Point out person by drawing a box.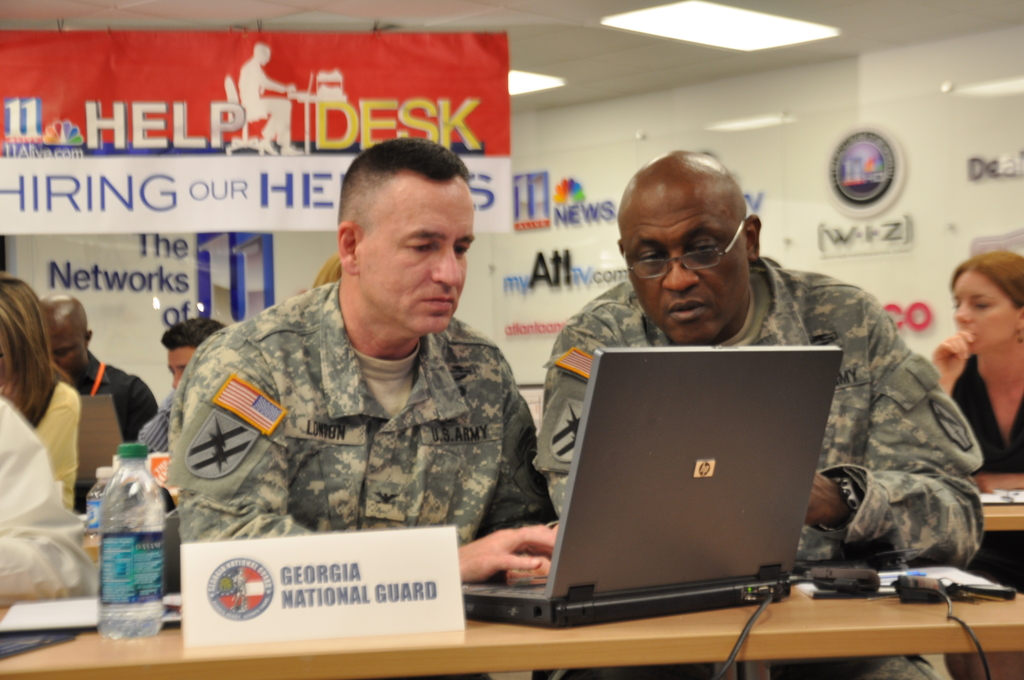
[0, 269, 94, 512].
